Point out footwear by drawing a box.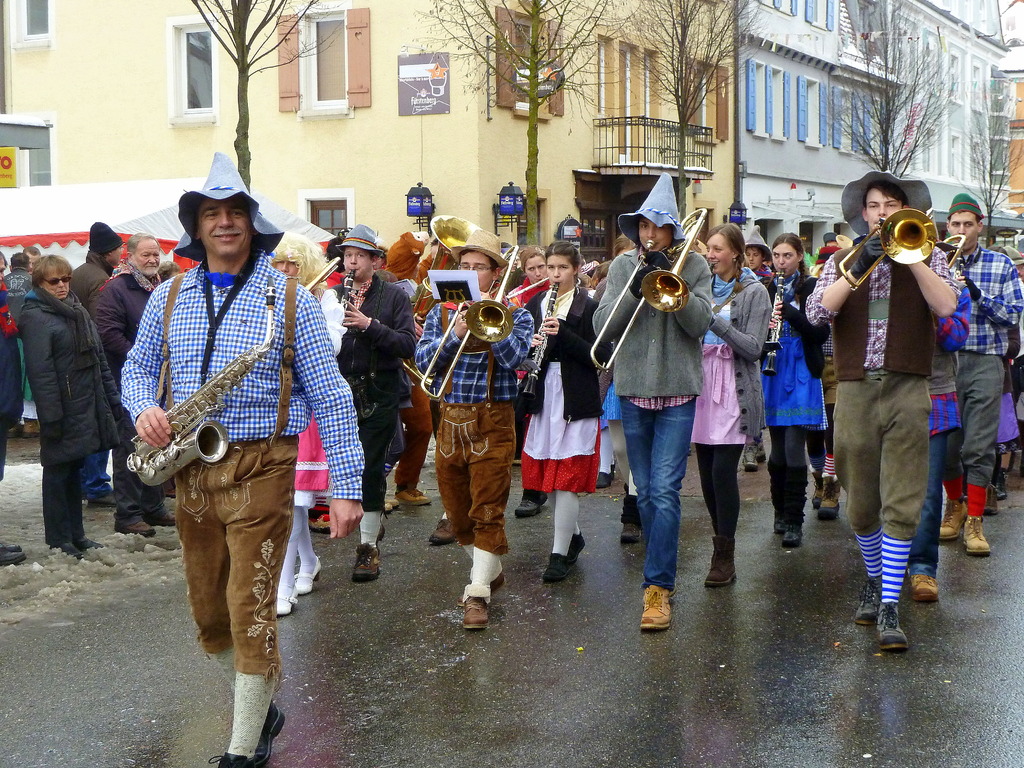
455 570 506 605.
